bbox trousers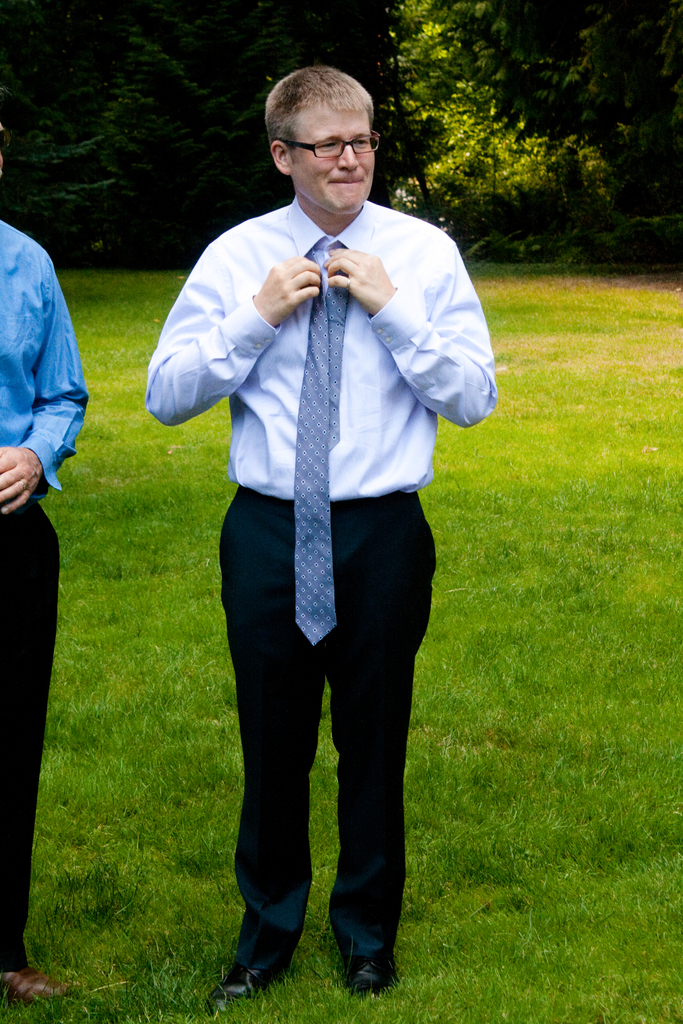
bbox(220, 484, 442, 960)
